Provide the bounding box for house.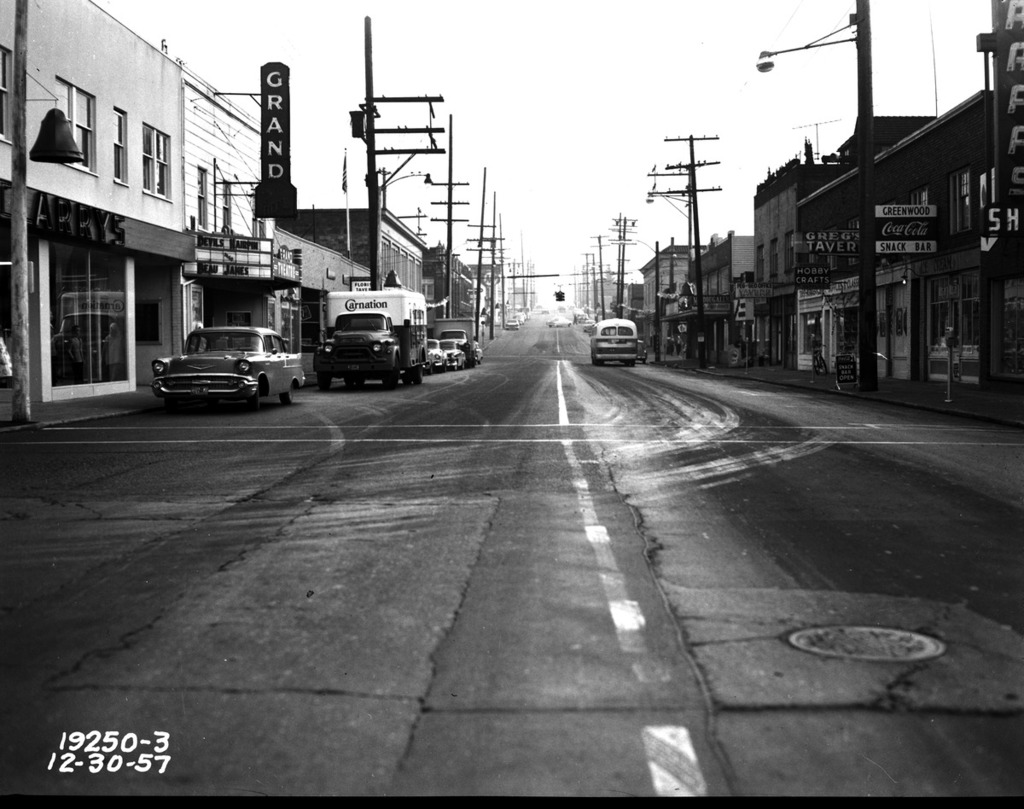
Rect(0, 0, 382, 431).
